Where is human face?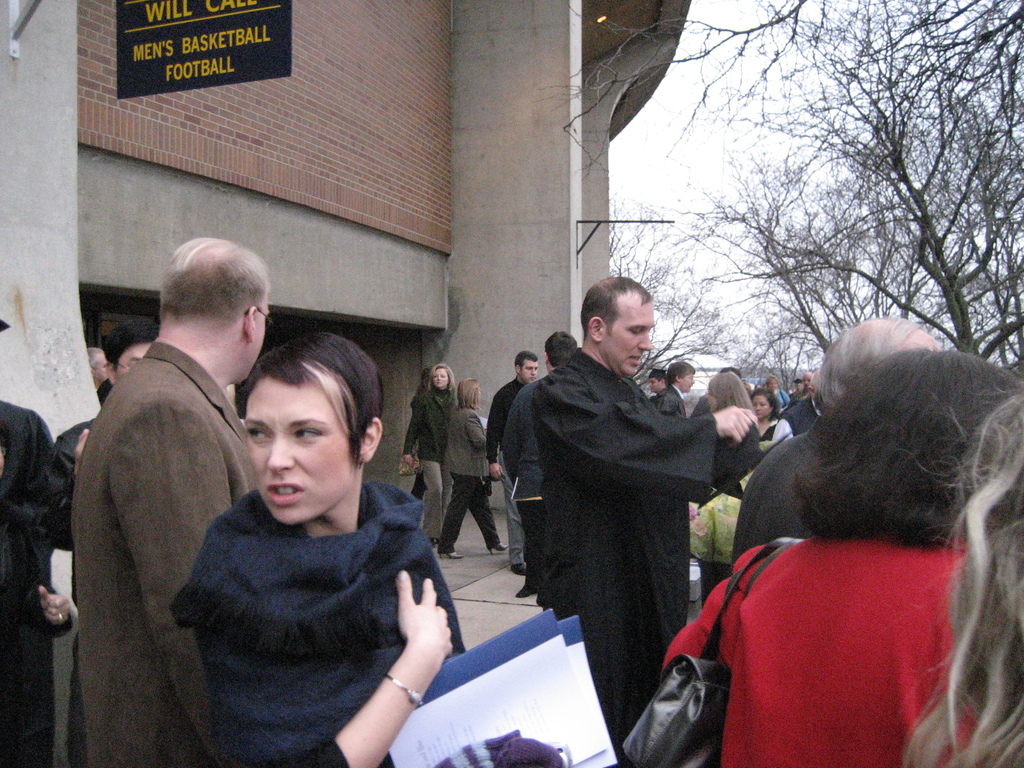
bbox=[607, 302, 653, 373].
